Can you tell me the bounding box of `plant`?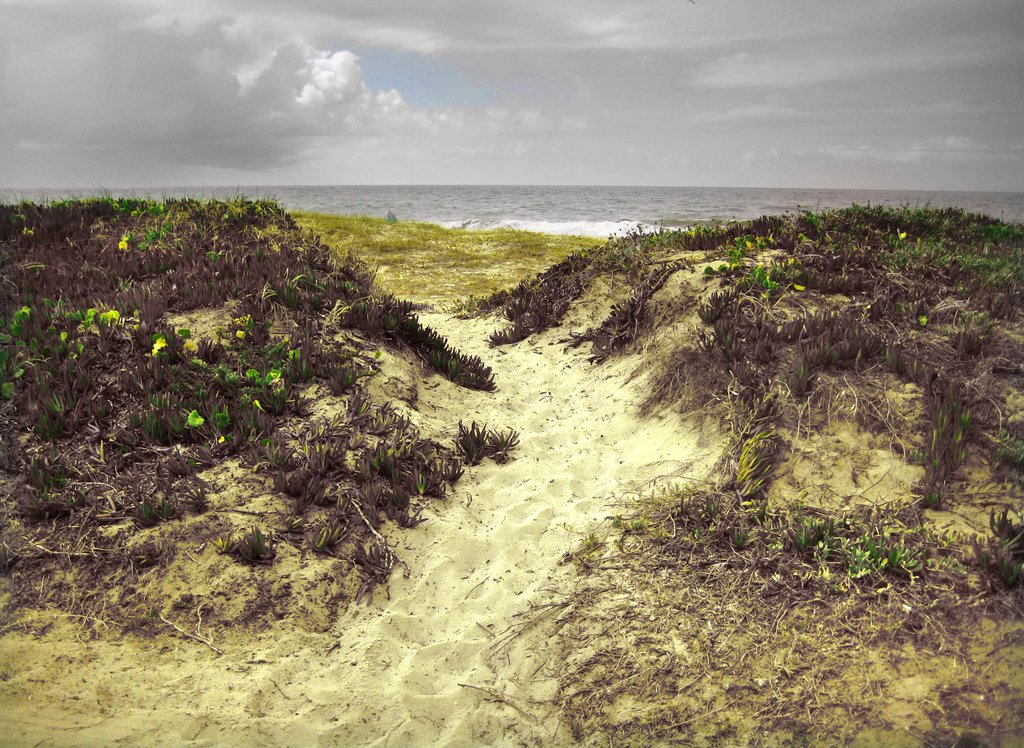
(x1=0, y1=232, x2=288, y2=311).
